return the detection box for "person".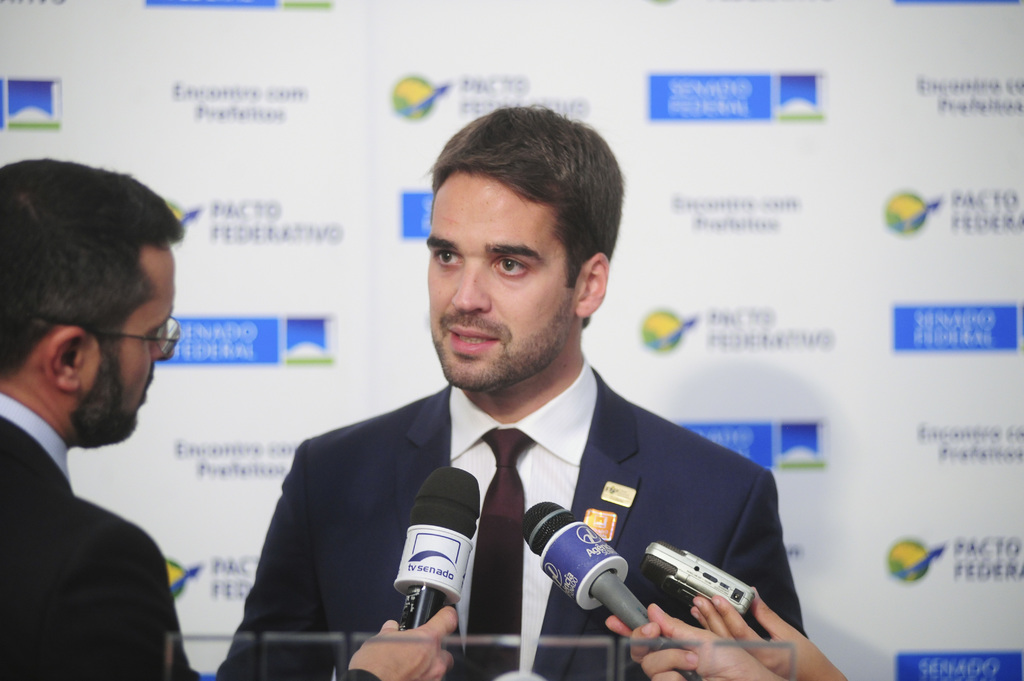
detection(212, 103, 854, 680).
